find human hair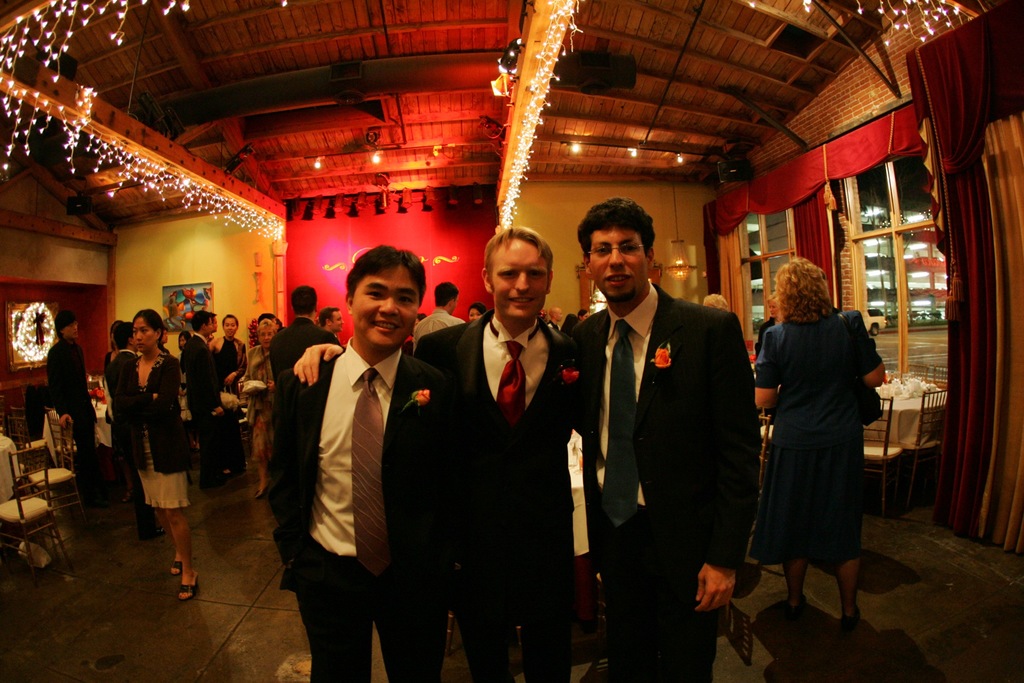
region(54, 308, 79, 340)
